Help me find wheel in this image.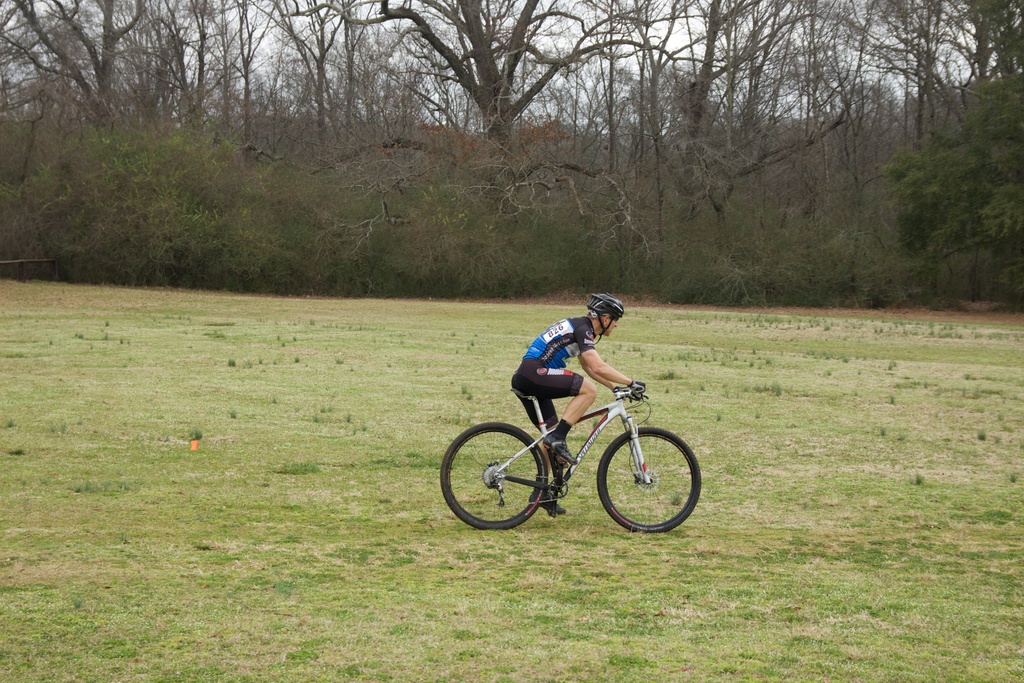
Found it: region(438, 420, 548, 530).
